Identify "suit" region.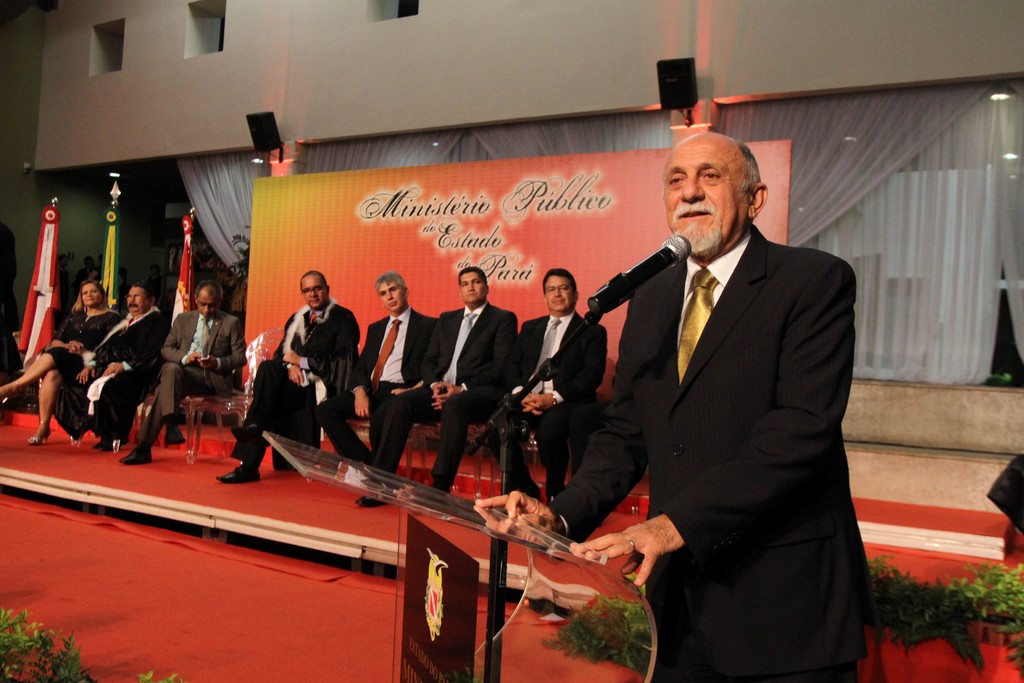
Region: Rect(133, 306, 243, 445).
